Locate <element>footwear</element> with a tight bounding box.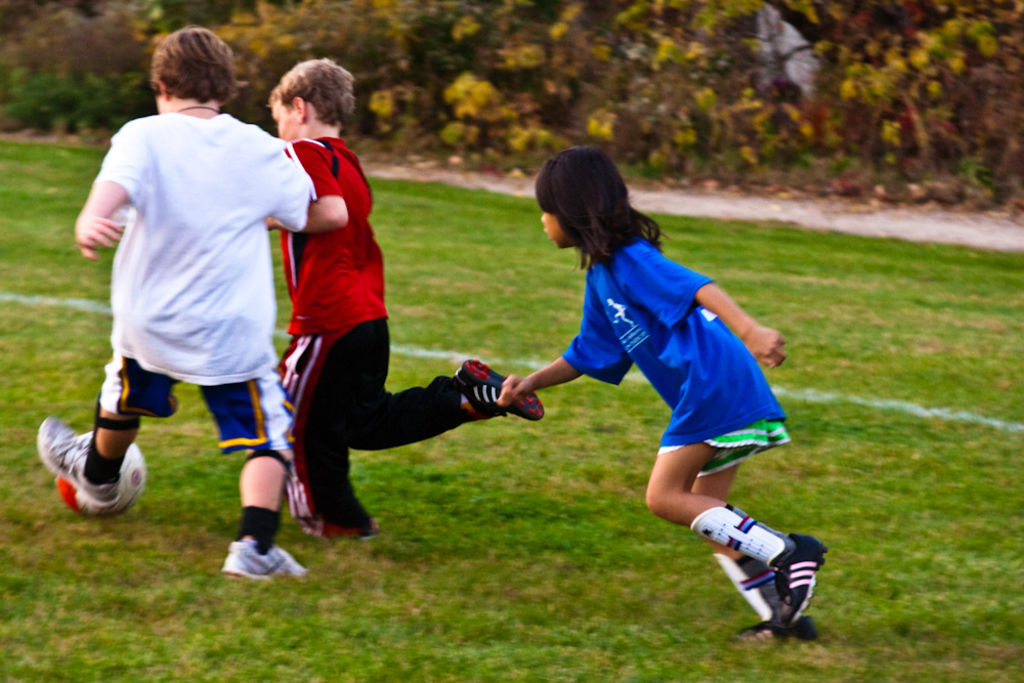
451:355:548:424.
